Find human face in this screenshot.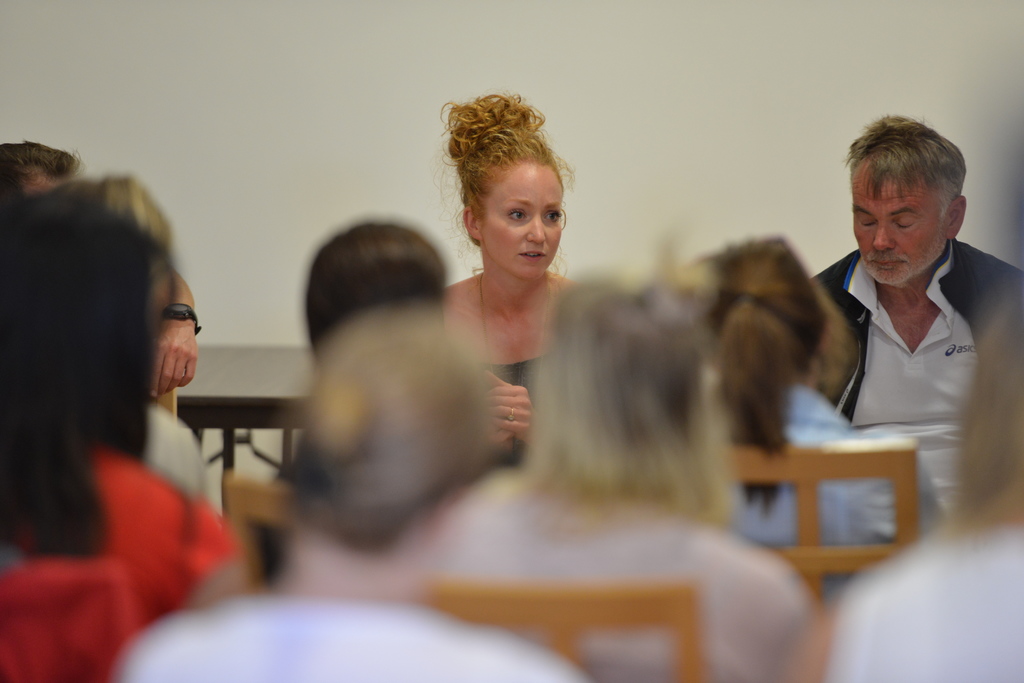
The bounding box for human face is 854/164/947/283.
